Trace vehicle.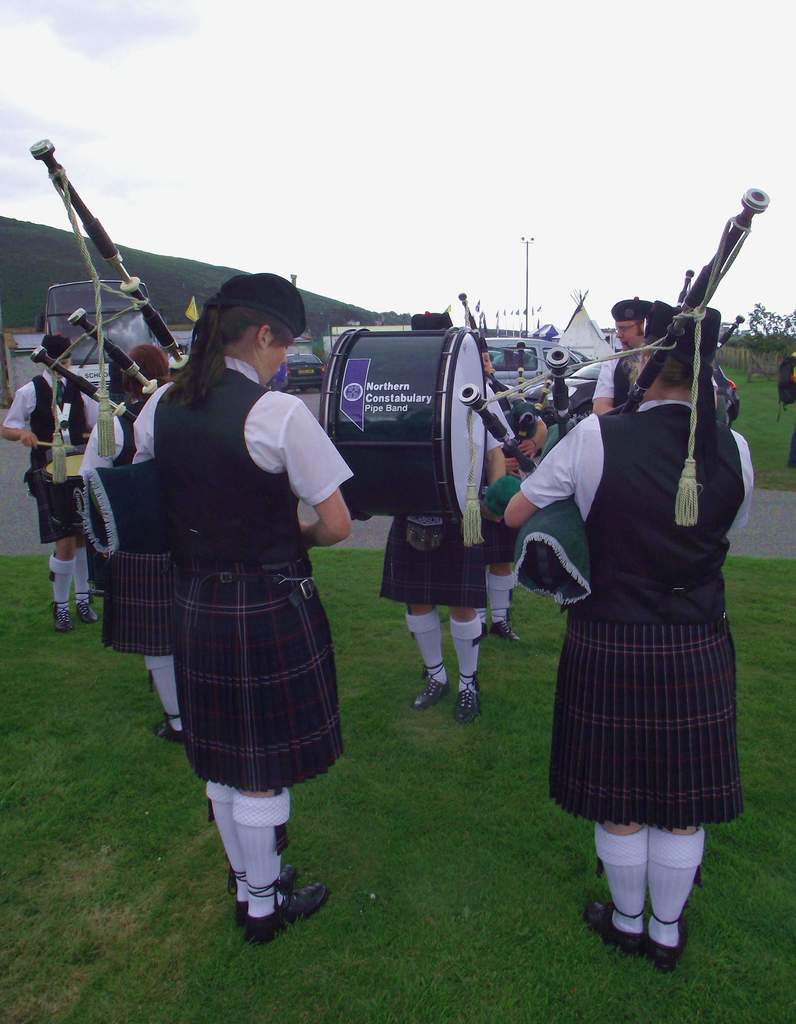
Traced to {"left": 267, "top": 362, "right": 293, "bottom": 393}.
